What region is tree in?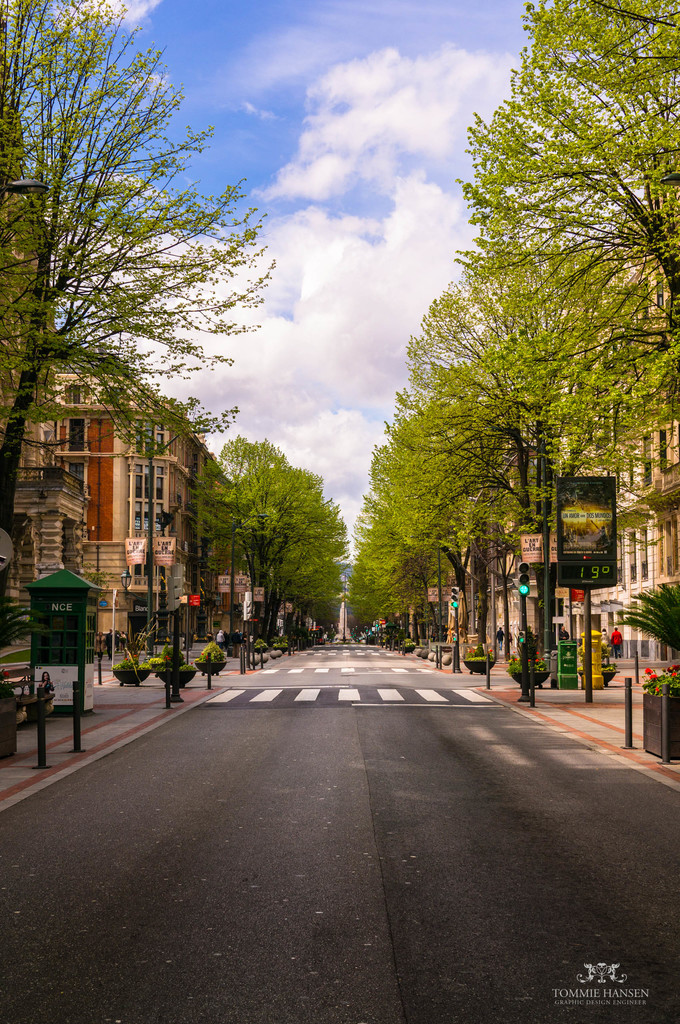
box=[178, 423, 350, 682].
